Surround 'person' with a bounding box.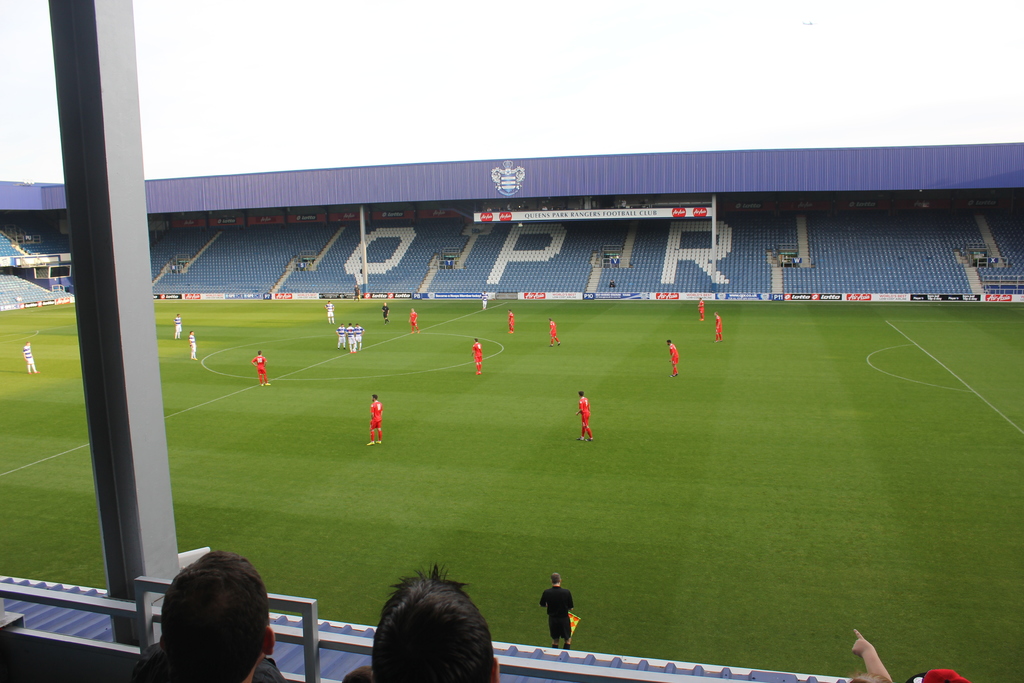
<bbox>248, 656, 290, 682</bbox>.
